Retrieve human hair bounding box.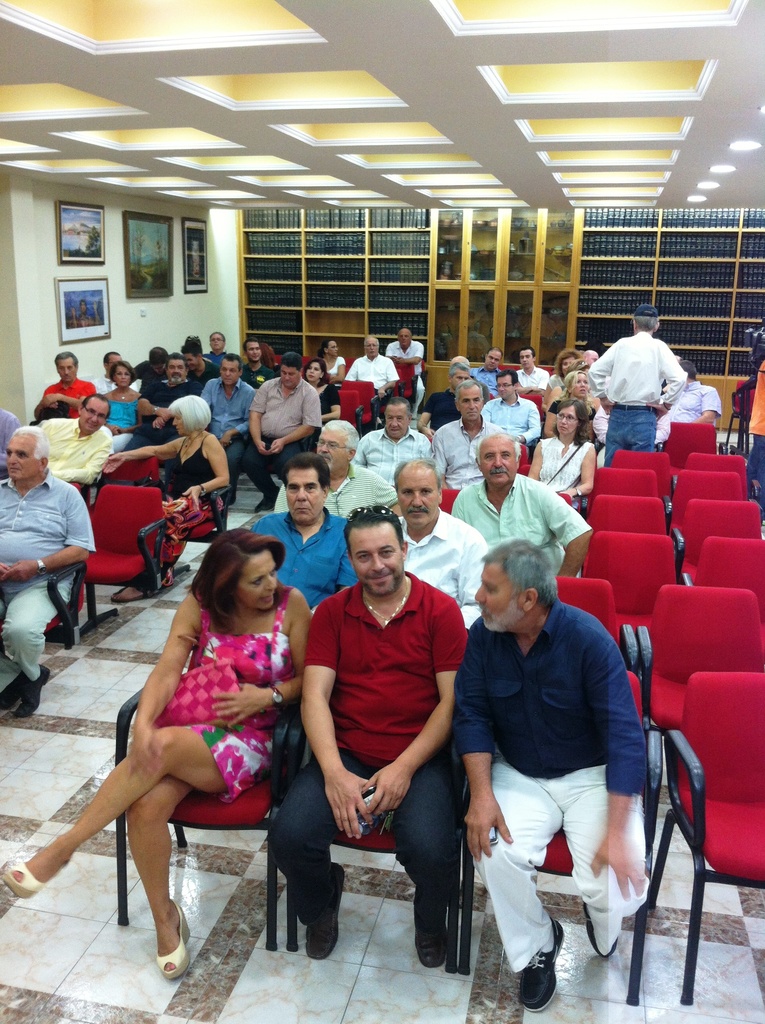
Bounding box: Rect(149, 346, 166, 360).
